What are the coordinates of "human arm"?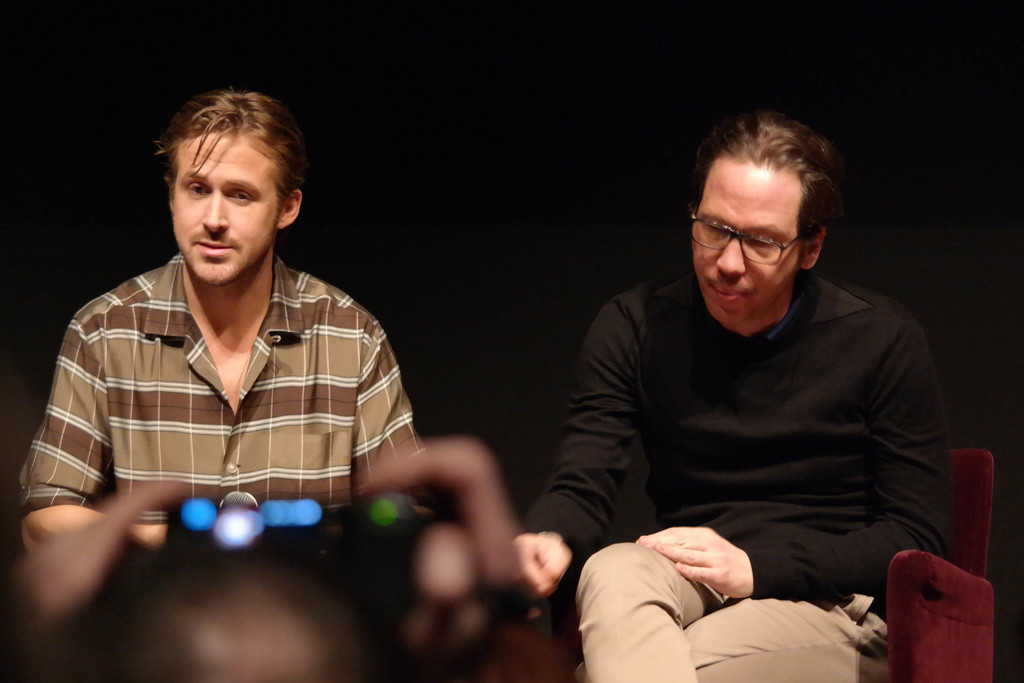
{"left": 626, "top": 316, "right": 961, "bottom": 600}.
